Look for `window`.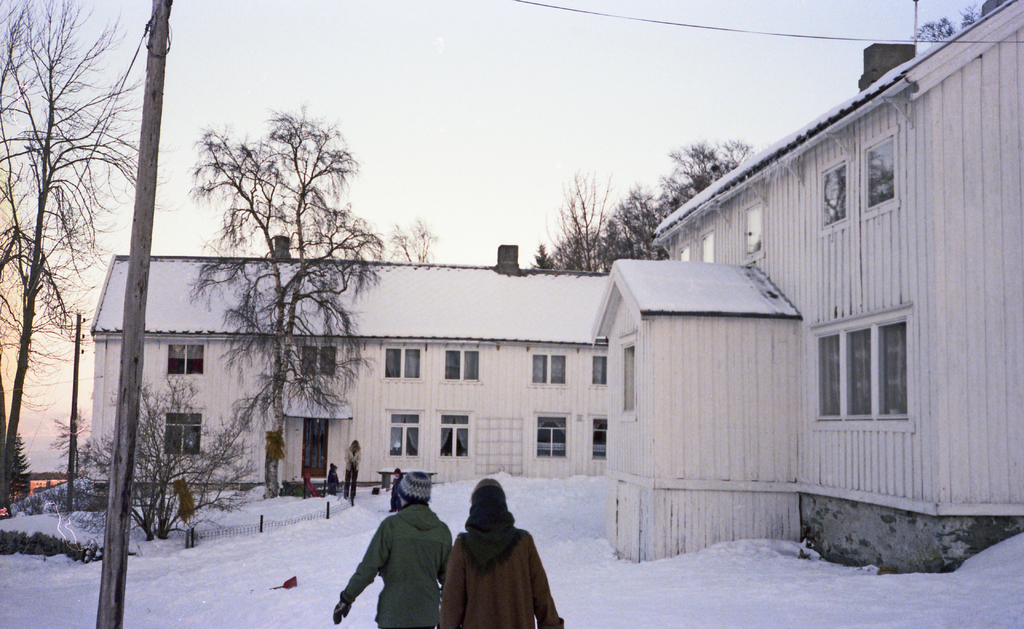
Found: (860, 127, 899, 219).
